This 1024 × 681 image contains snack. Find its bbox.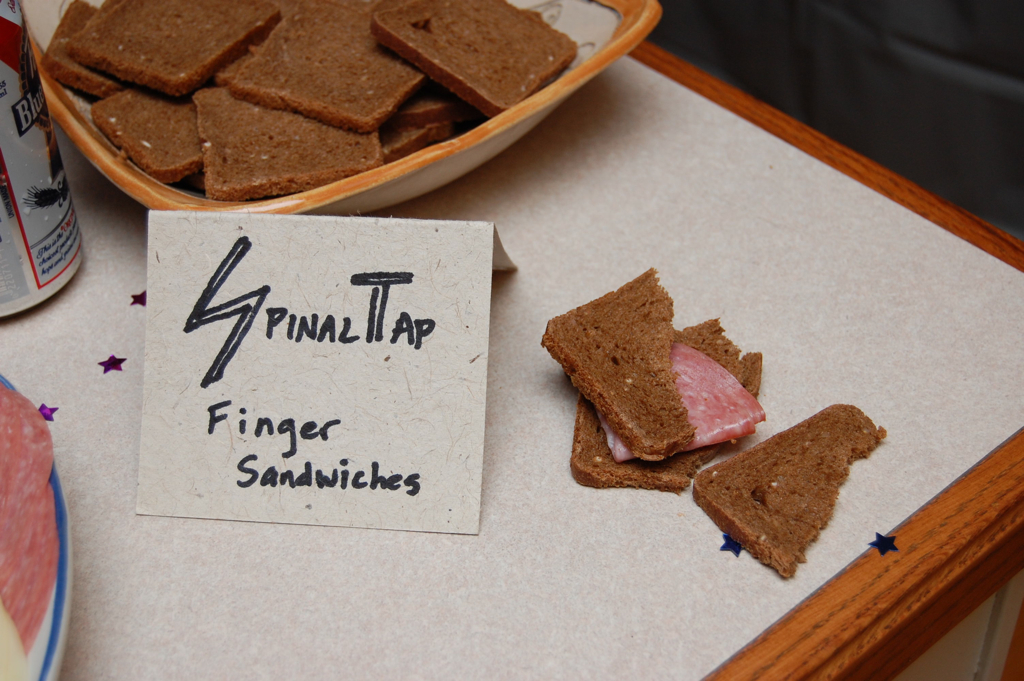
l=568, t=311, r=767, b=495.
